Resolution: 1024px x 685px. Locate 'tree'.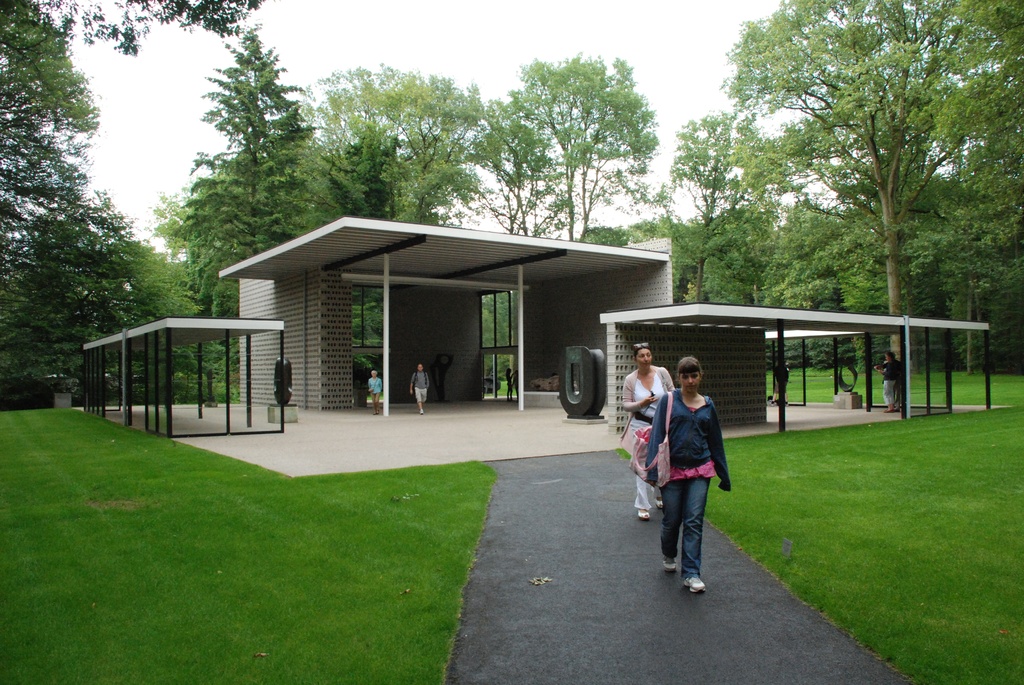
[left=316, top=61, right=504, bottom=216].
